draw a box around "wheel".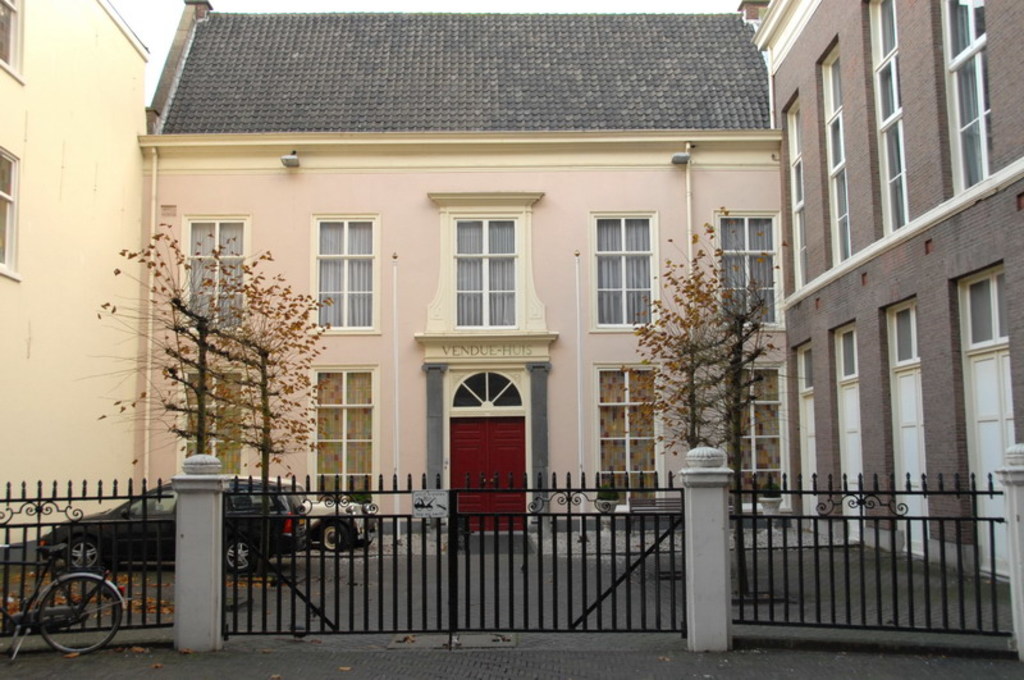
Rect(212, 539, 255, 572).
